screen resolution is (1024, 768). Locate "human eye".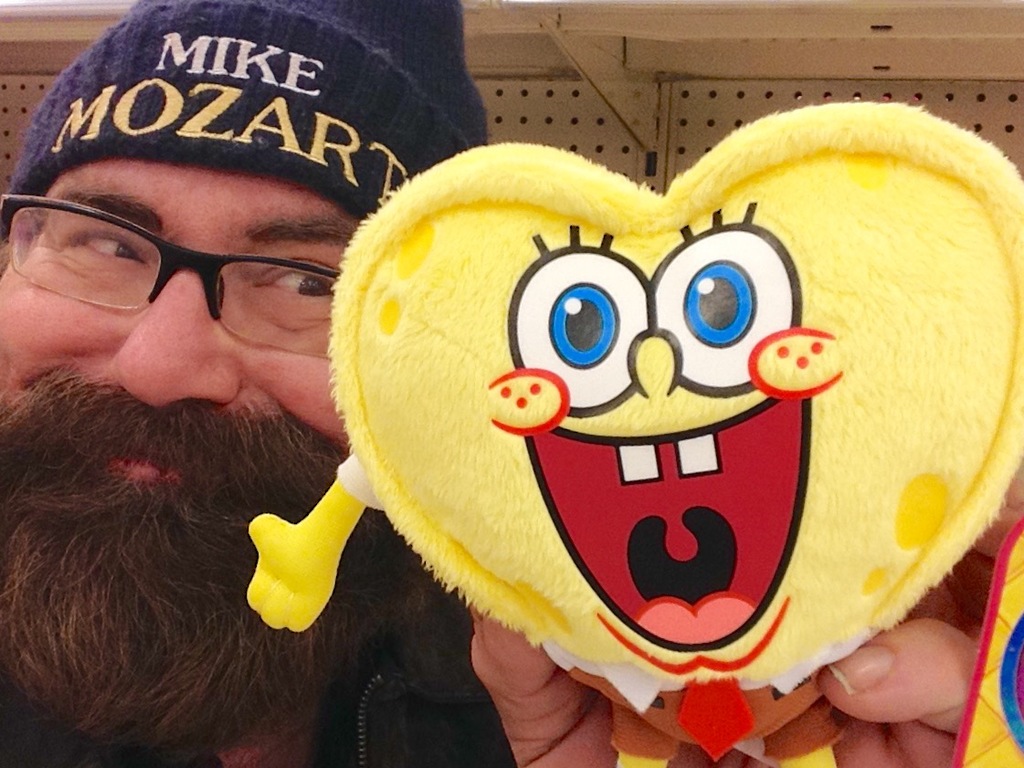
x1=247, y1=253, x2=339, y2=308.
